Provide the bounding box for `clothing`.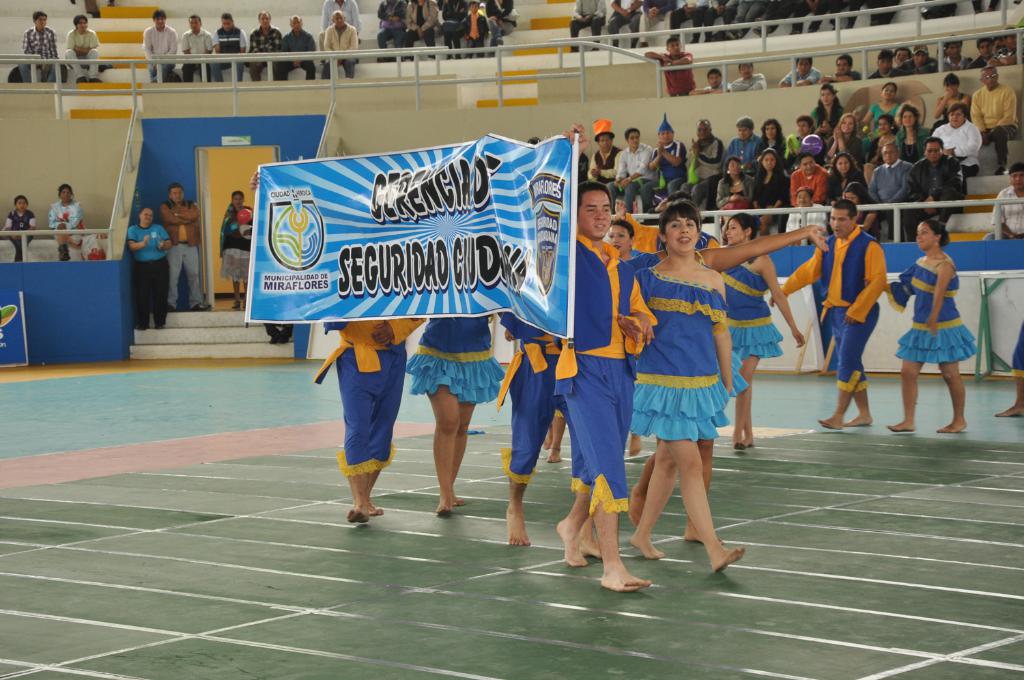
278:18:319:79.
